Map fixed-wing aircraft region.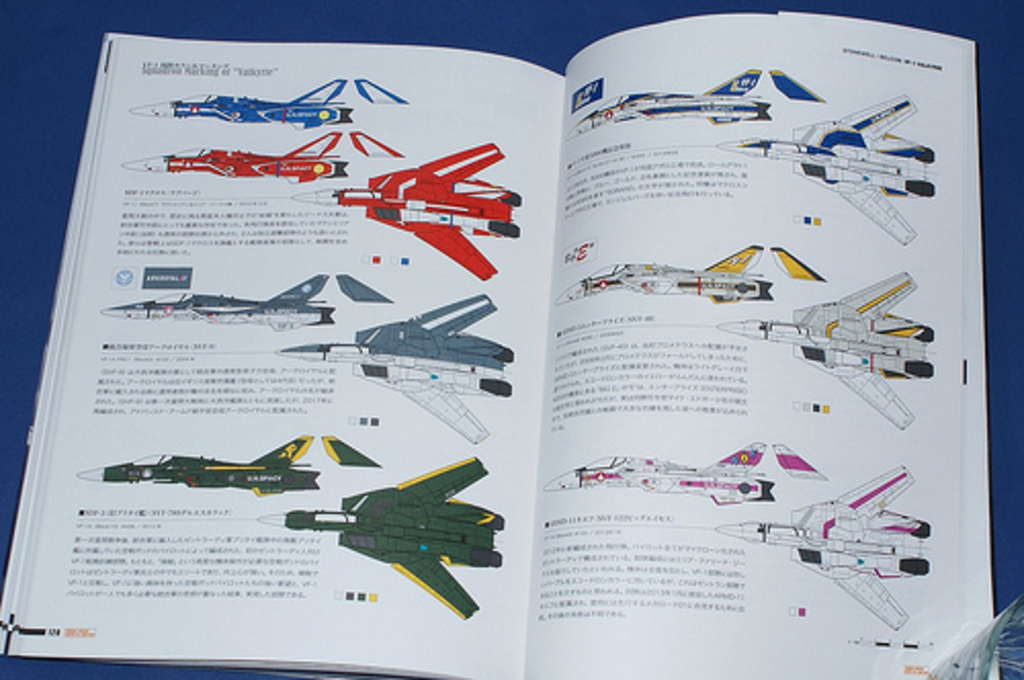
Mapped to <bbox>254, 453, 506, 621</bbox>.
